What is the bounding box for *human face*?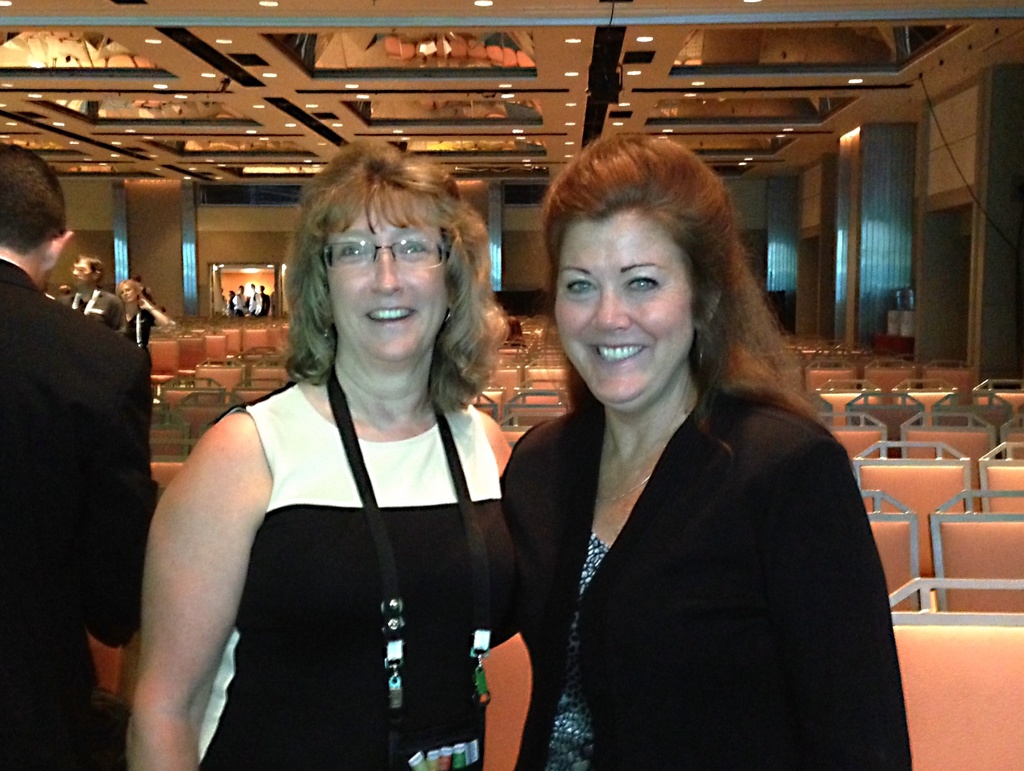
bbox=[121, 284, 138, 304].
